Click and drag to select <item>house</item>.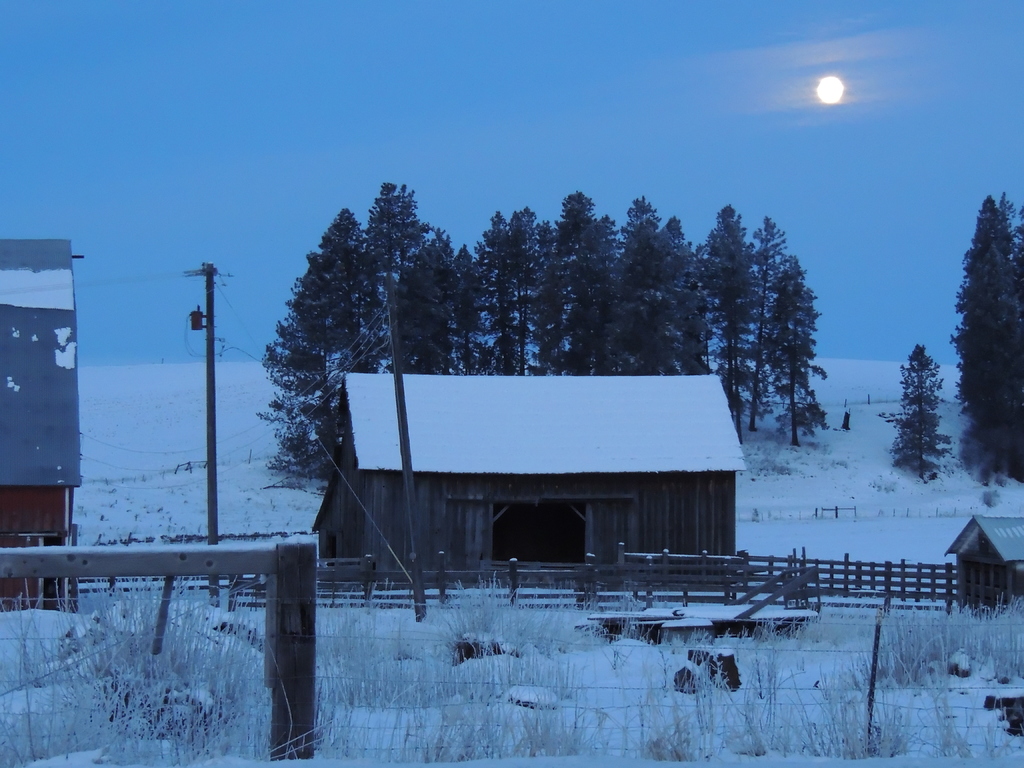
Selection: <bbox>0, 235, 83, 620</bbox>.
